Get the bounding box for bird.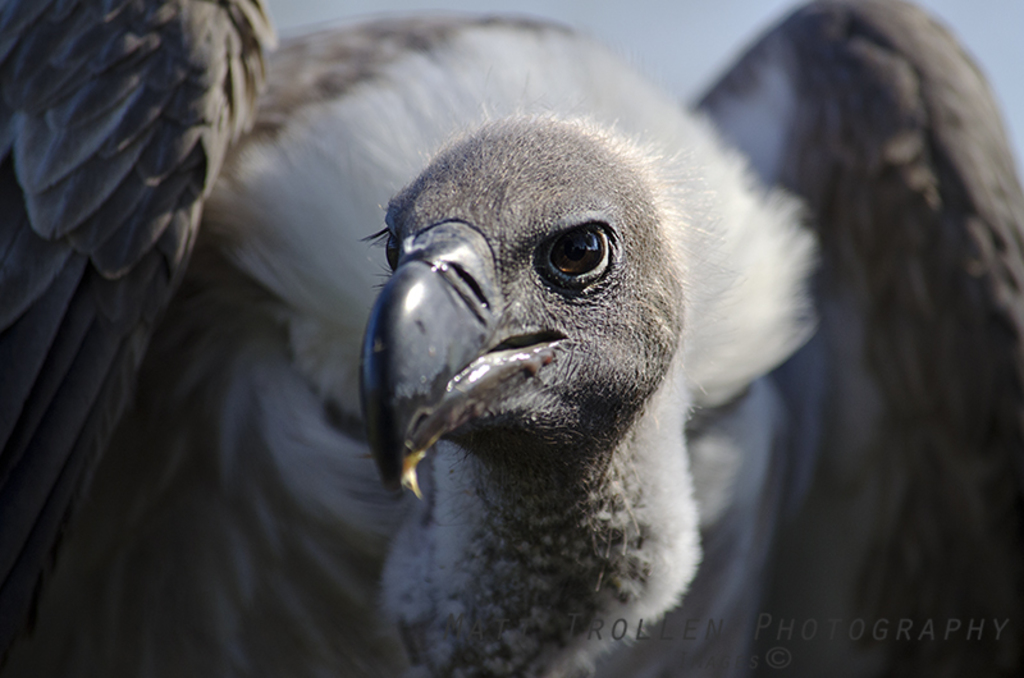
{"x1": 0, "y1": 0, "x2": 1023, "y2": 677}.
